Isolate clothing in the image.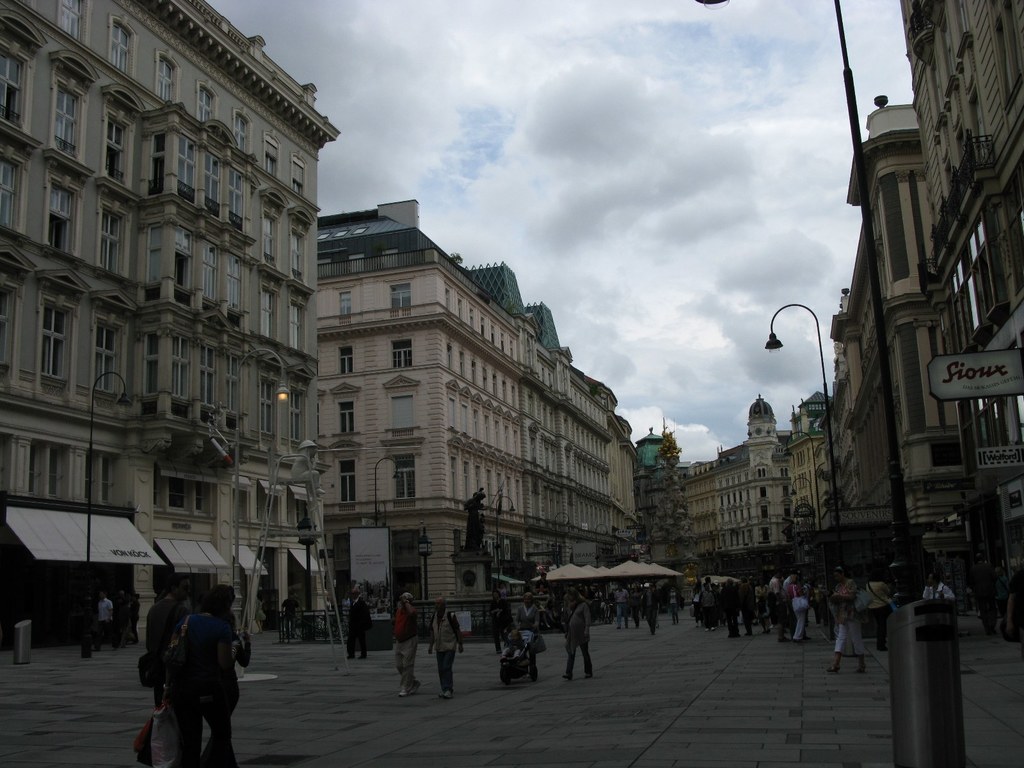
Isolated region: rect(867, 582, 892, 646).
